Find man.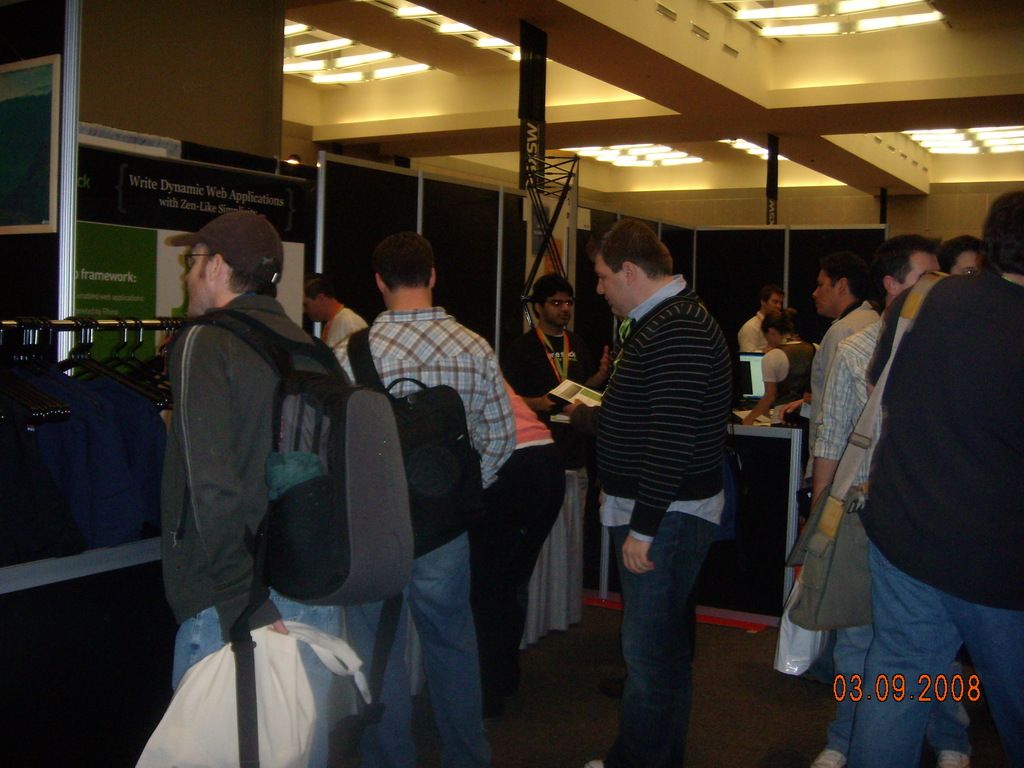
left=302, top=270, right=370, bottom=346.
